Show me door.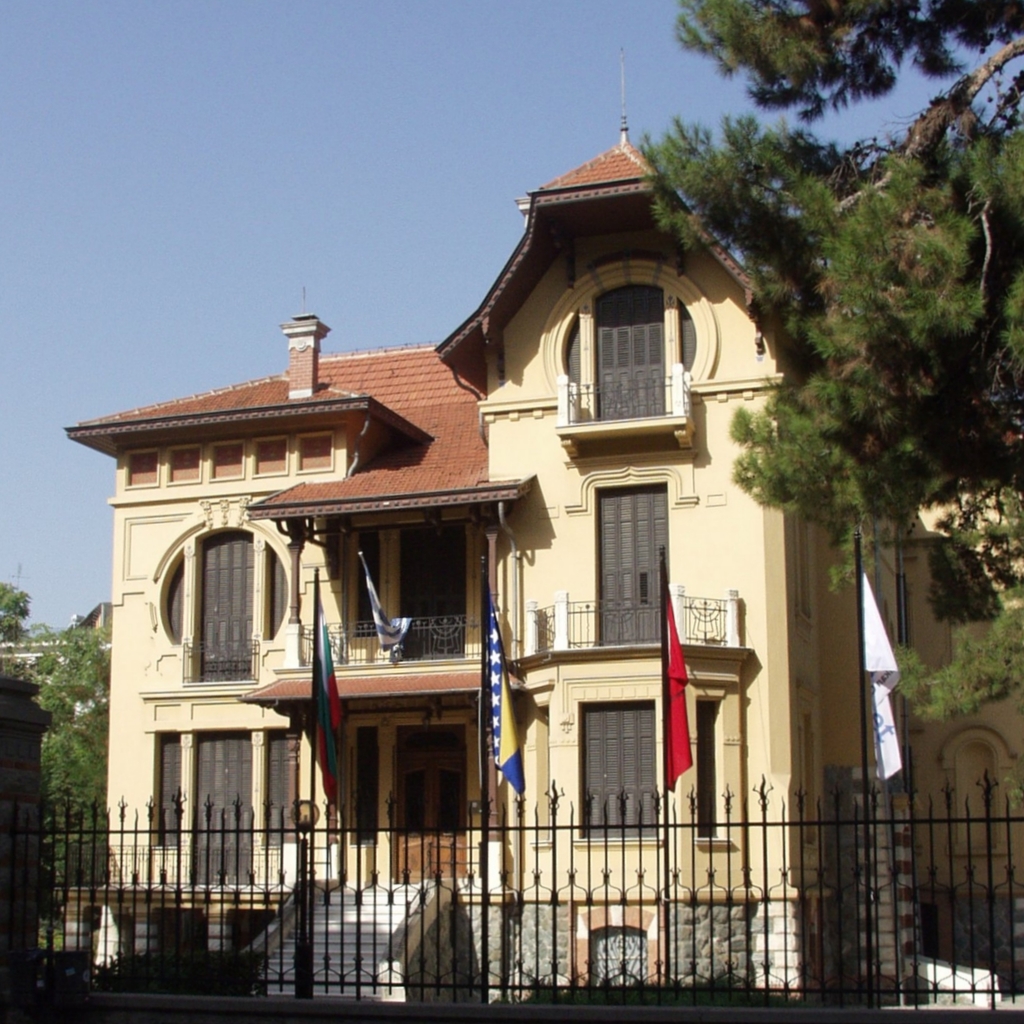
door is here: 185:722:260:884.
